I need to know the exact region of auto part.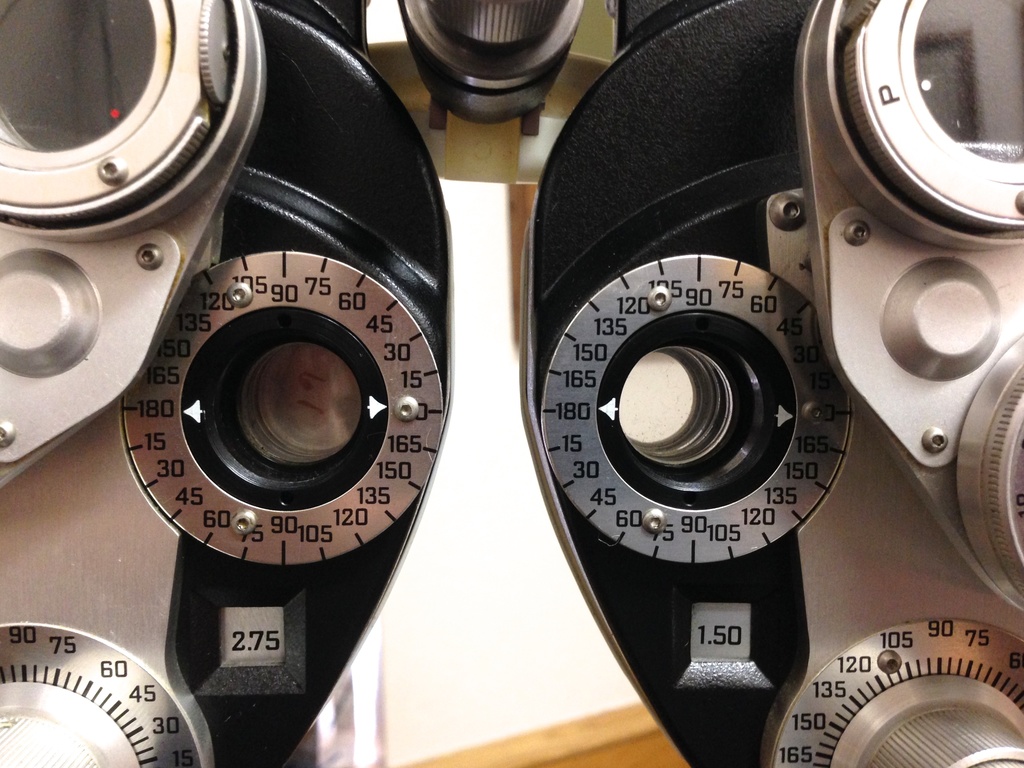
Region: [509,1,815,767].
